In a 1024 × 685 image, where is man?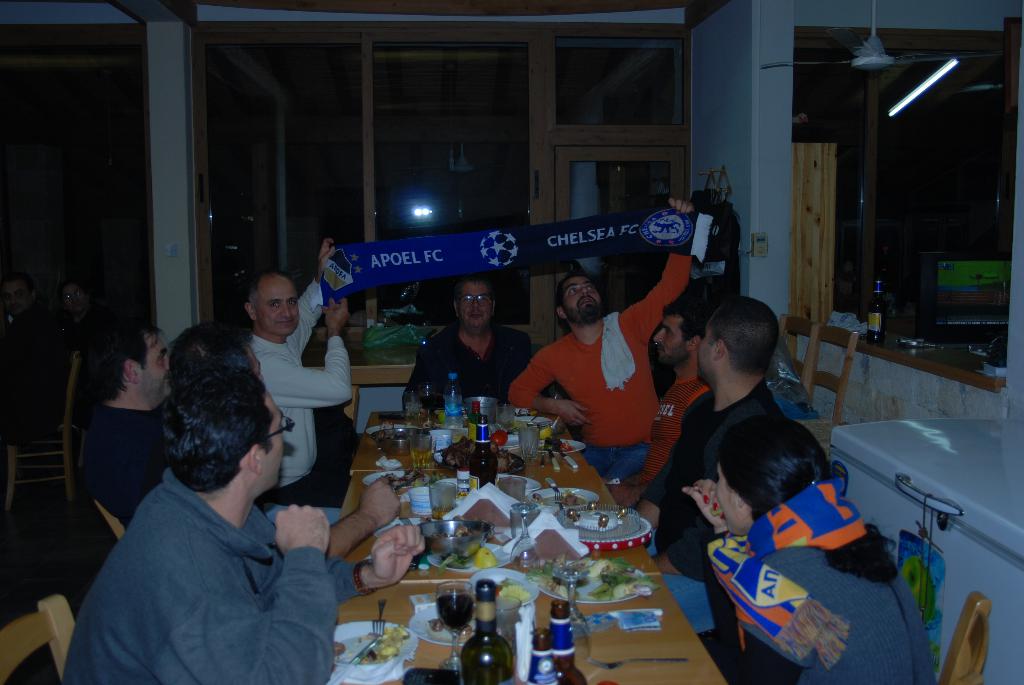
rect(241, 233, 353, 503).
